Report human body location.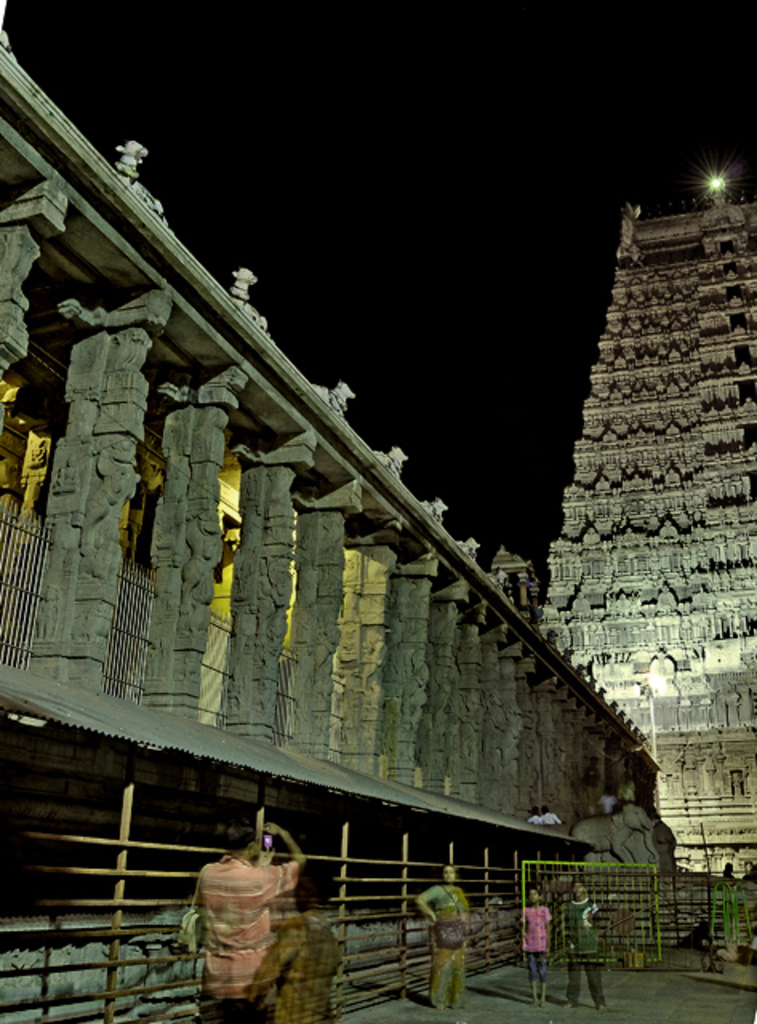
Report: (251, 867, 342, 1022).
